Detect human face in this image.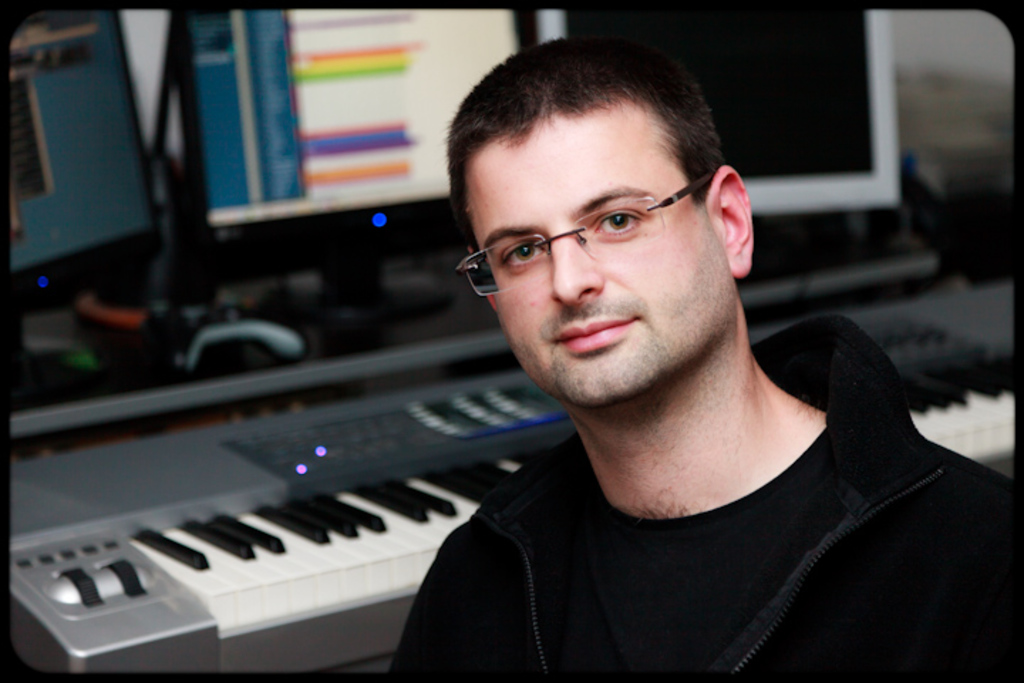
Detection: [461, 117, 731, 404].
